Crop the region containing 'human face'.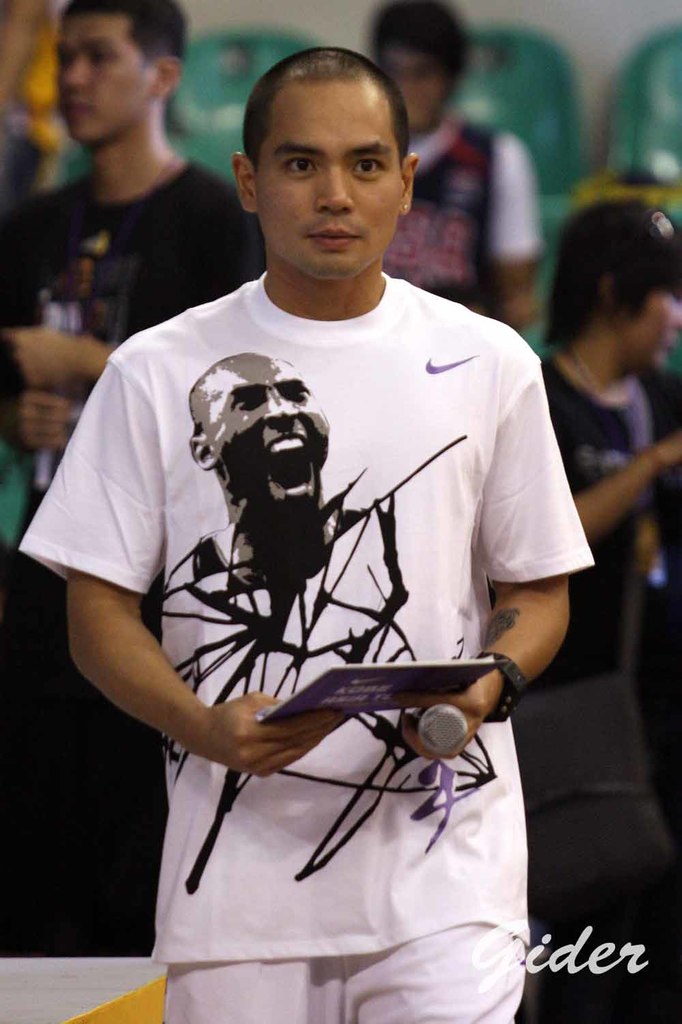
Crop region: (left=59, top=8, right=150, bottom=146).
